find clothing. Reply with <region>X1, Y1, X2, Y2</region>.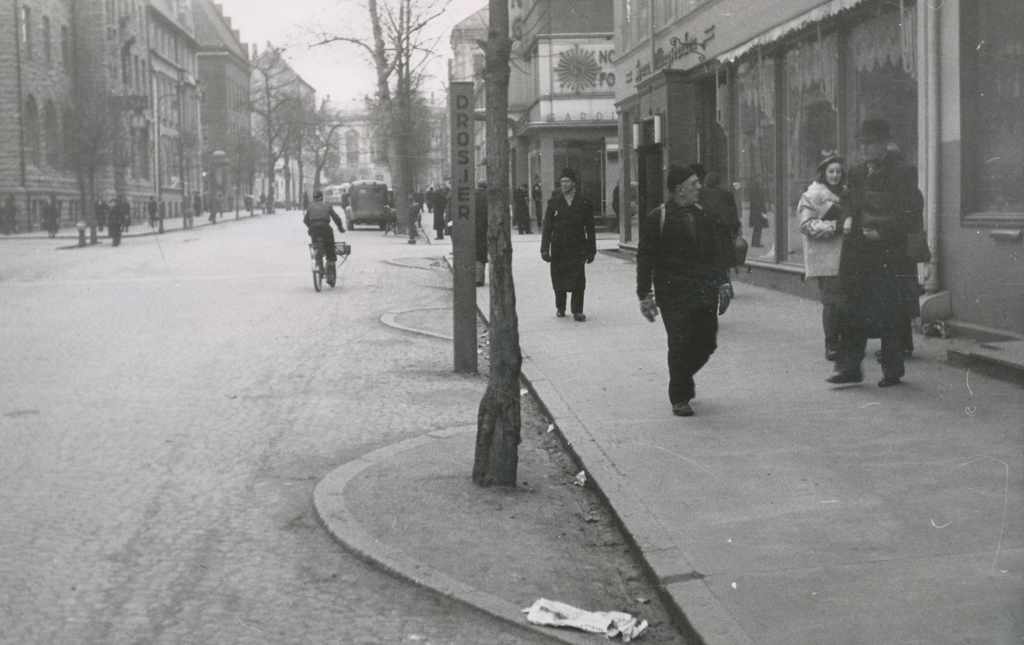
<region>342, 193, 350, 212</region>.
